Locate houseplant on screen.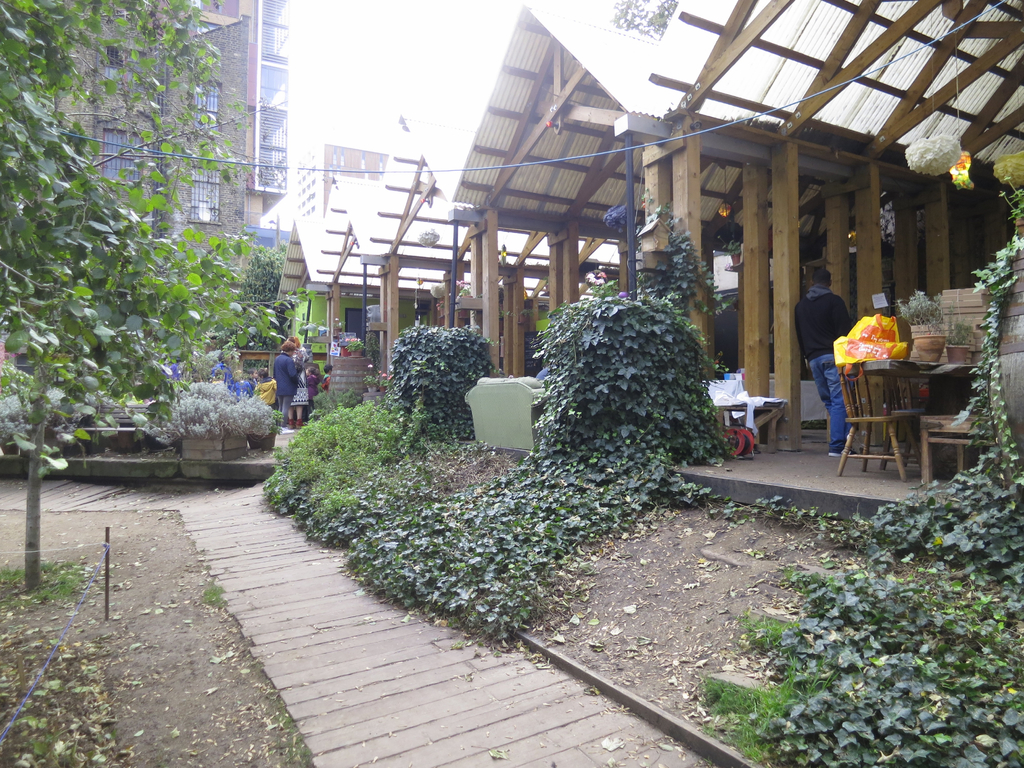
On screen at Rect(945, 311, 976, 365).
